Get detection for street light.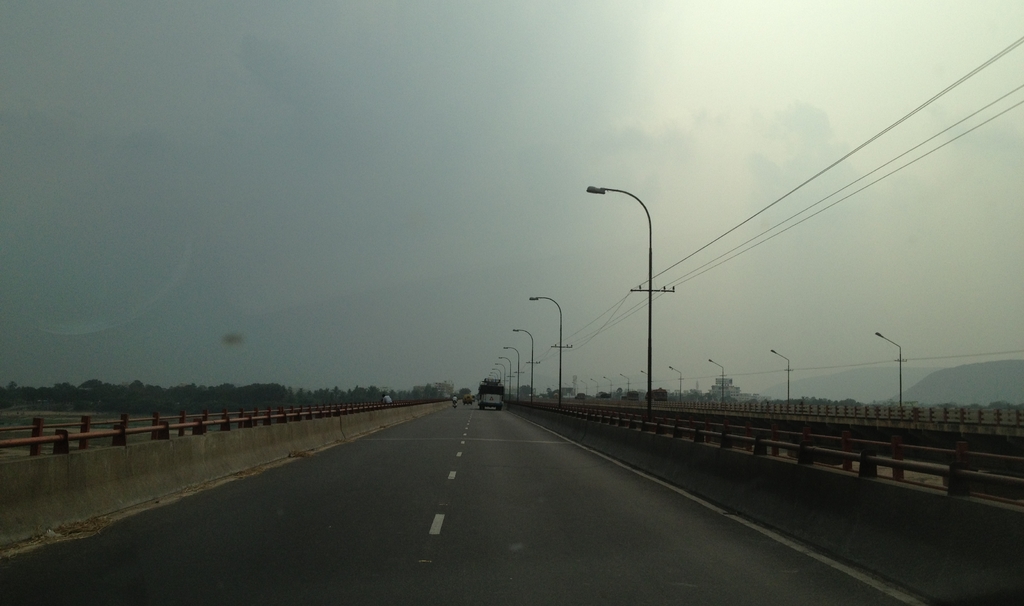
Detection: <bbox>619, 372, 630, 403</bbox>.
